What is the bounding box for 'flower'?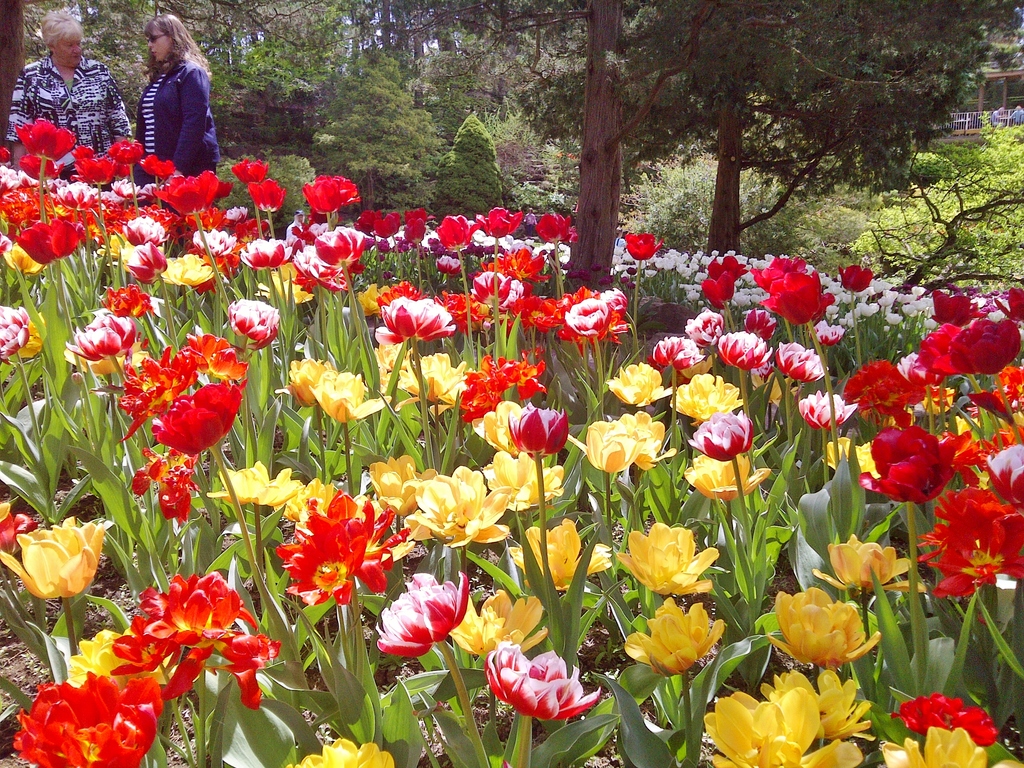
locate(619, 590, 727, 676).
